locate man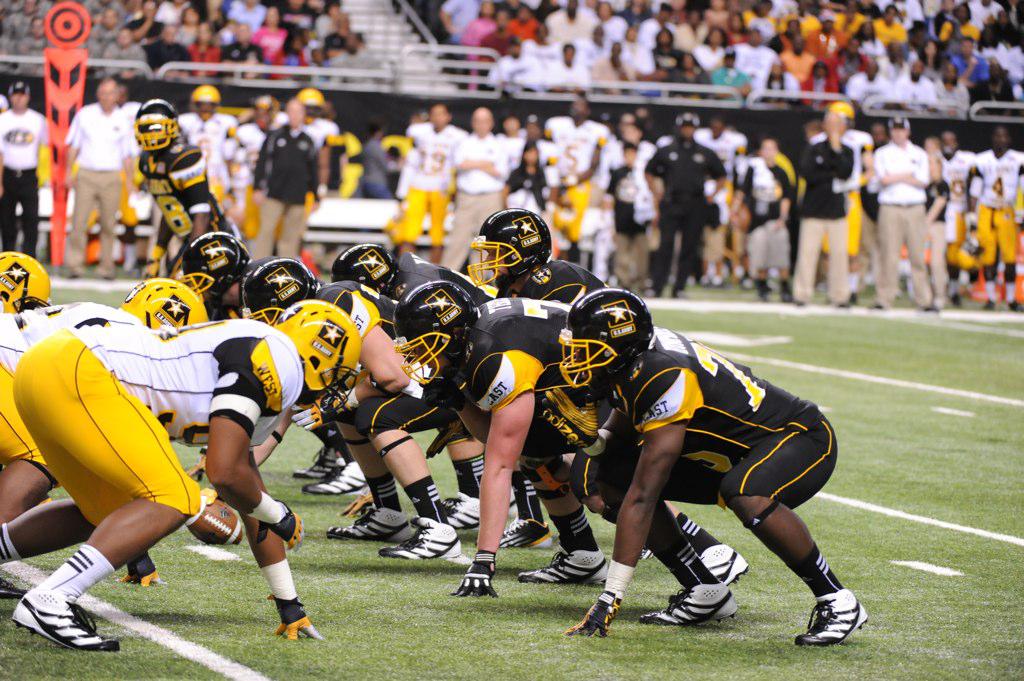
detection(386, 277, 621, 601)
